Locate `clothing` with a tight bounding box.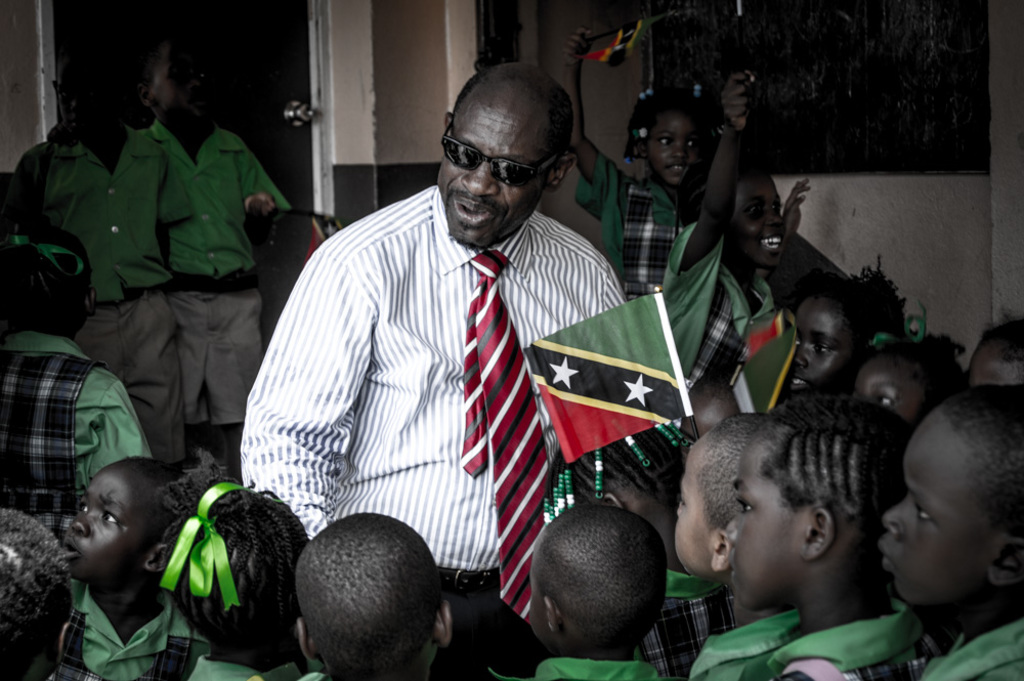
{"x1": 571, "y1": 151, "x2": 681, "y2": 299}.
